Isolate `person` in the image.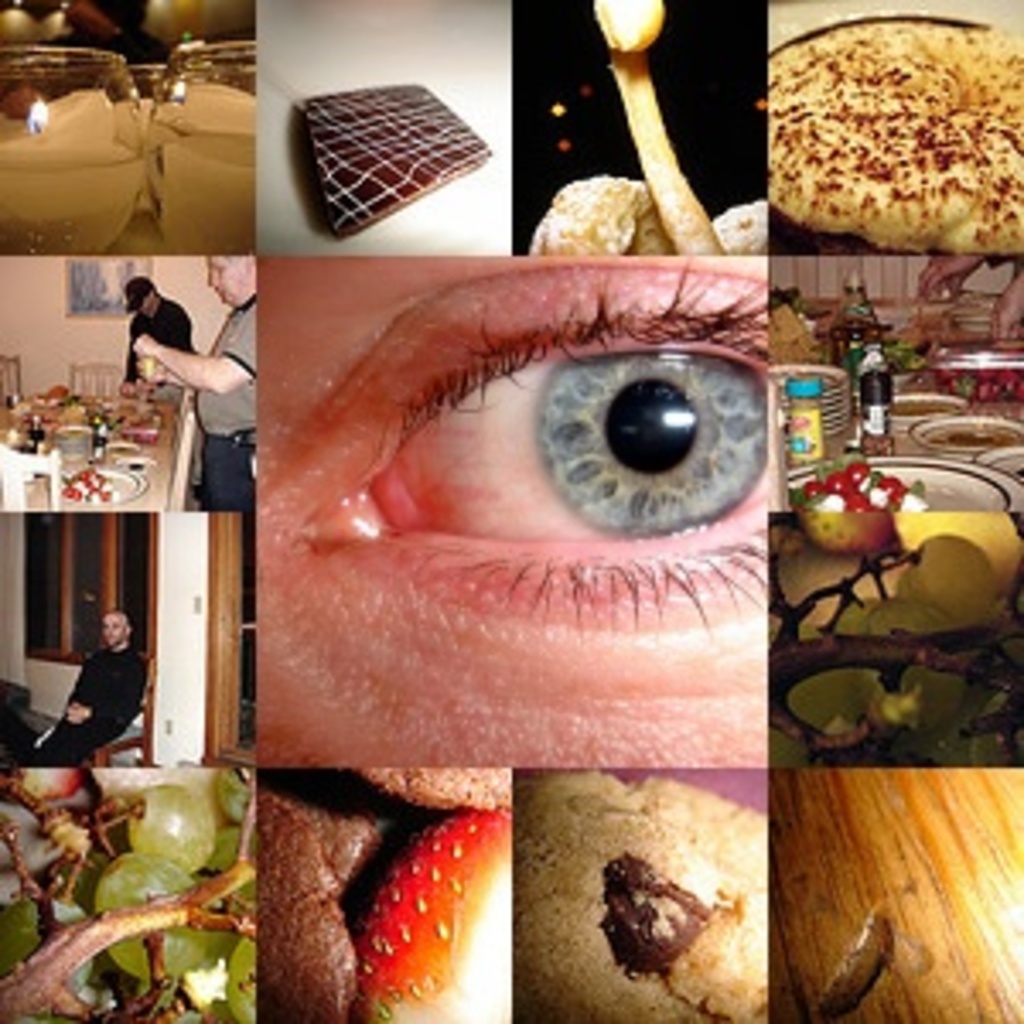
Isolated region: [left=123, top=280, right=195, bottom=389].
